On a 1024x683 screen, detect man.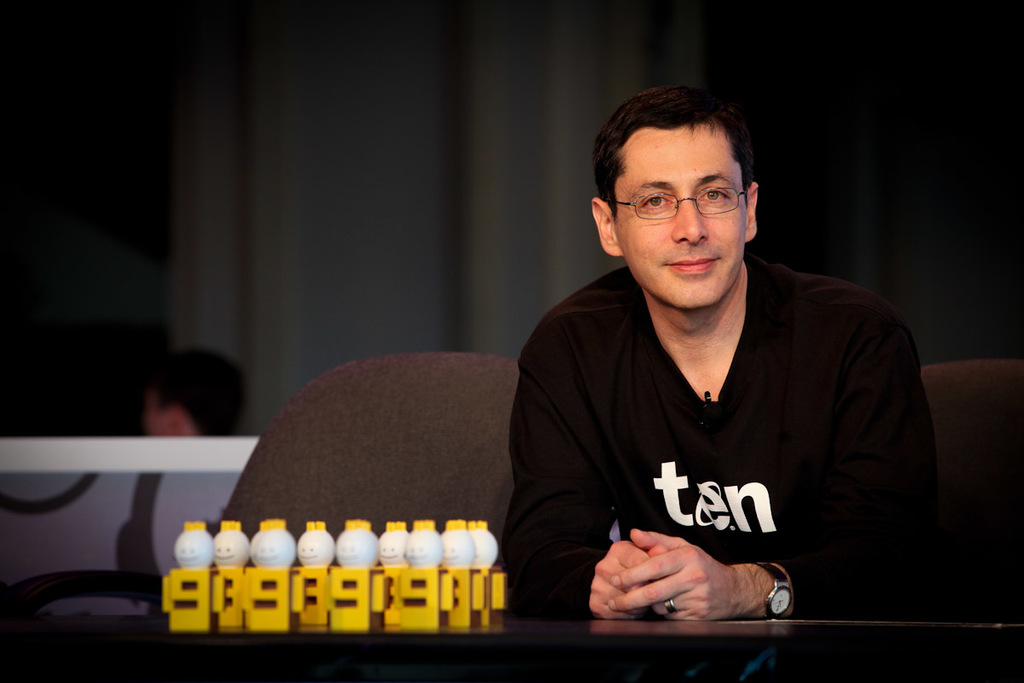
[495, 98, 945, 651].
